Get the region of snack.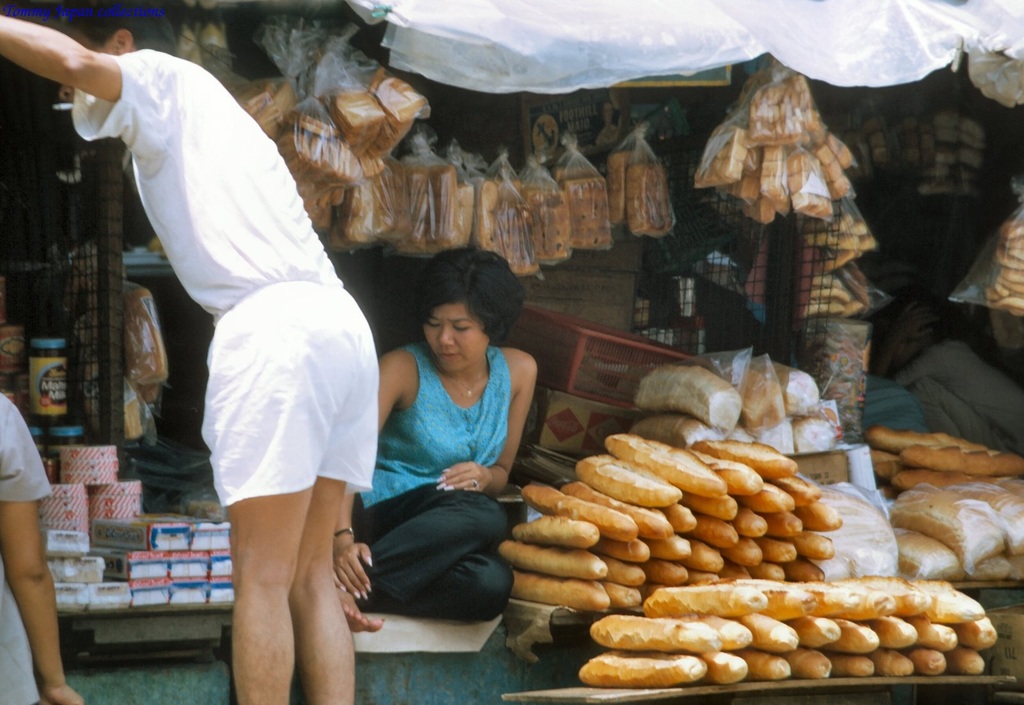
{"x1": 227, "y1": 69, "x2": 680, "y2": 273}.
